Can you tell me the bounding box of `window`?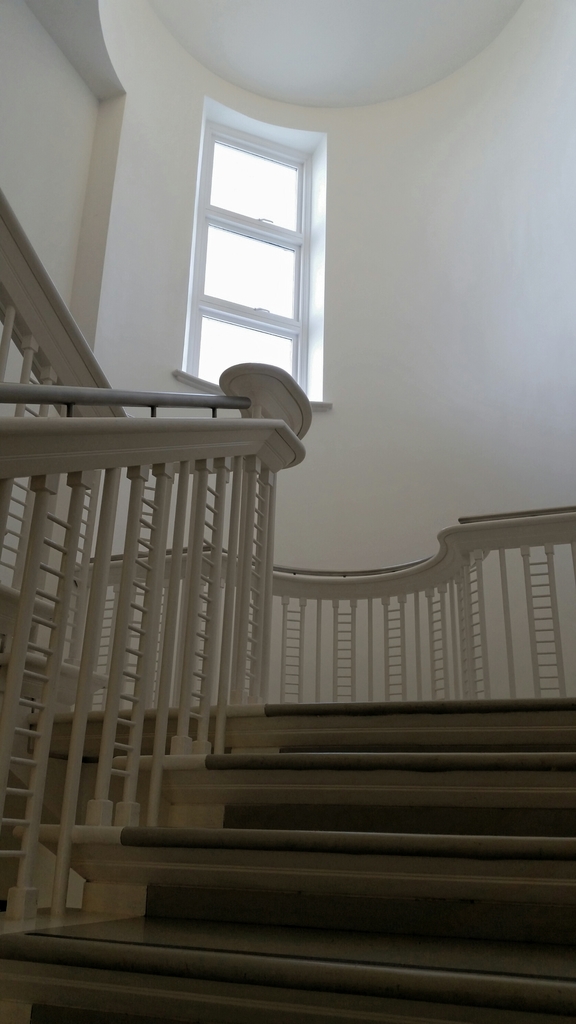
[165, 100, 325, 380].
